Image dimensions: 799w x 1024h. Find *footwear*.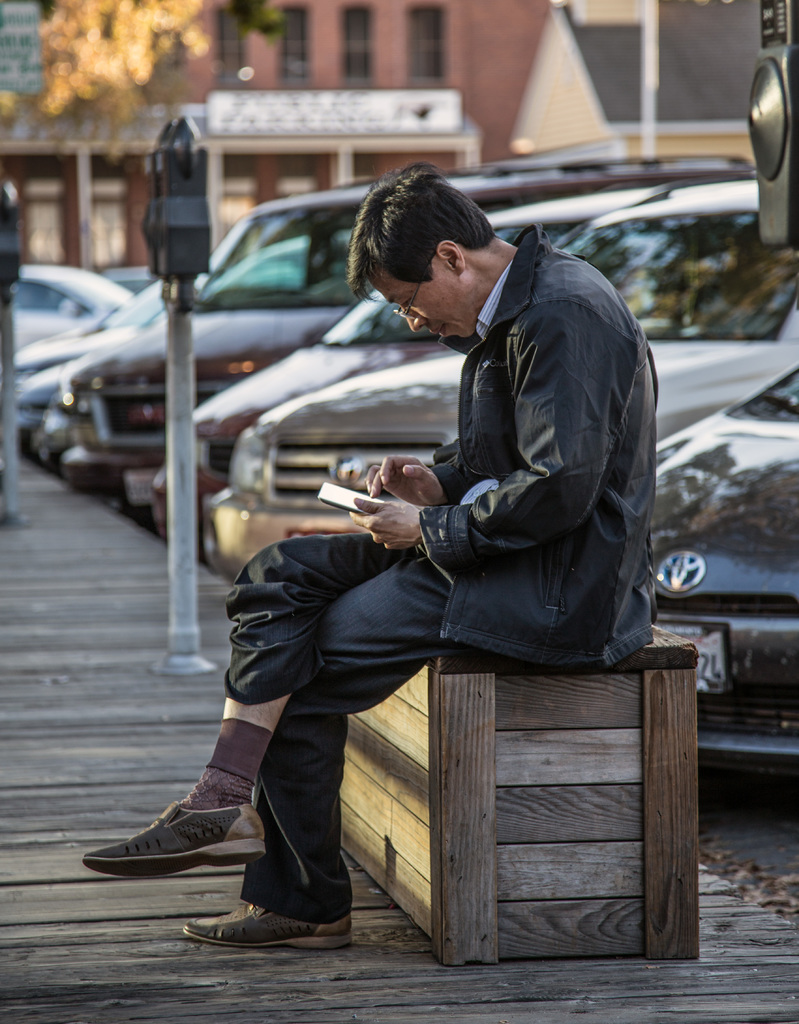
(185, 900, 355, 947).
